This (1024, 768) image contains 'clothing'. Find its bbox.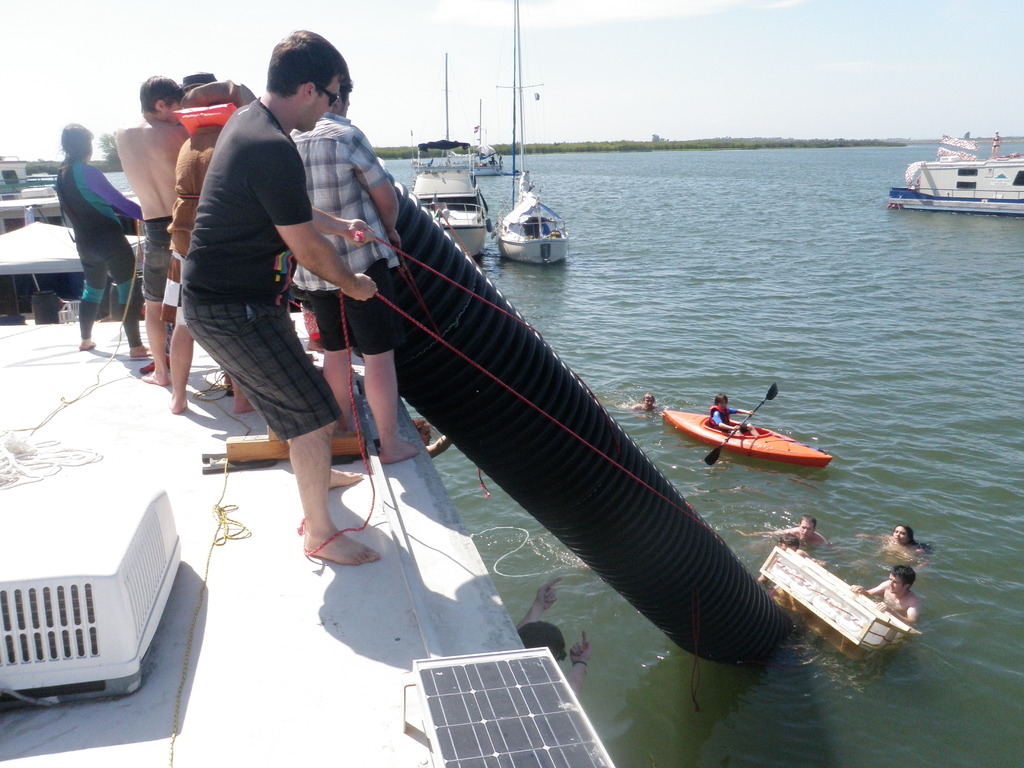
rect(168, 50, 332, 465).
